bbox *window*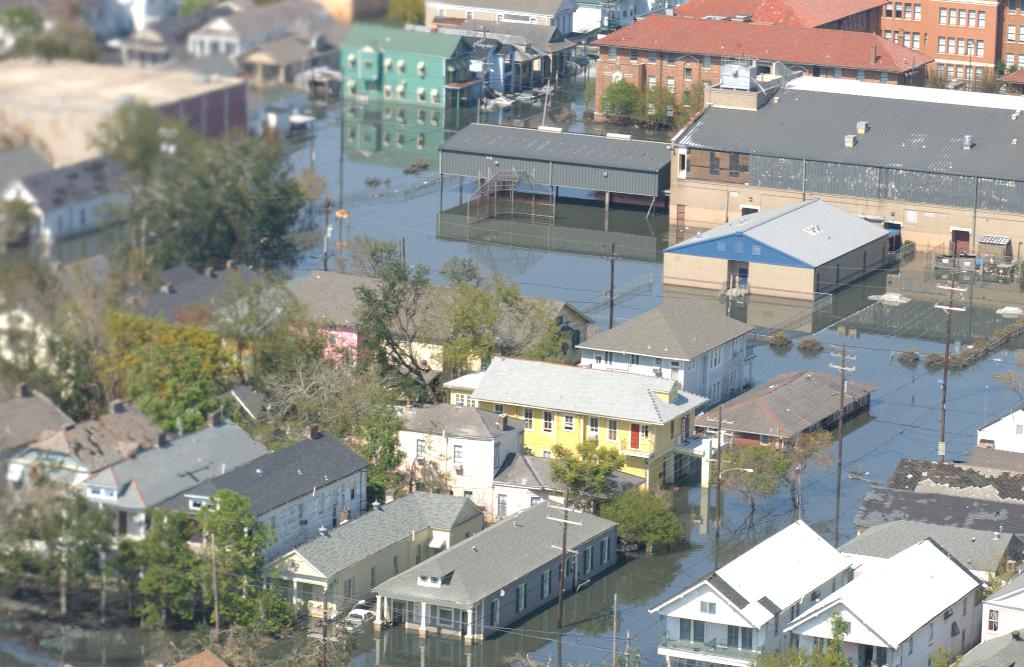
x1=728, y1=337, x2=744, y2=362
